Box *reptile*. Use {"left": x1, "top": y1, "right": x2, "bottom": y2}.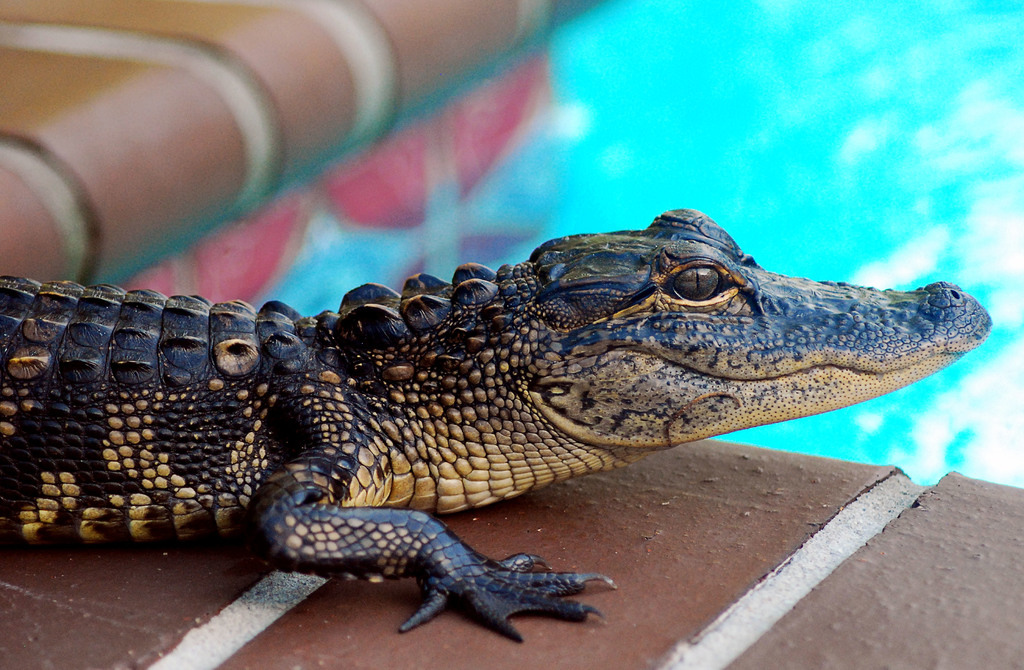
{"left": 0, "top": 209, "right": 993, "bottom": 644}.
